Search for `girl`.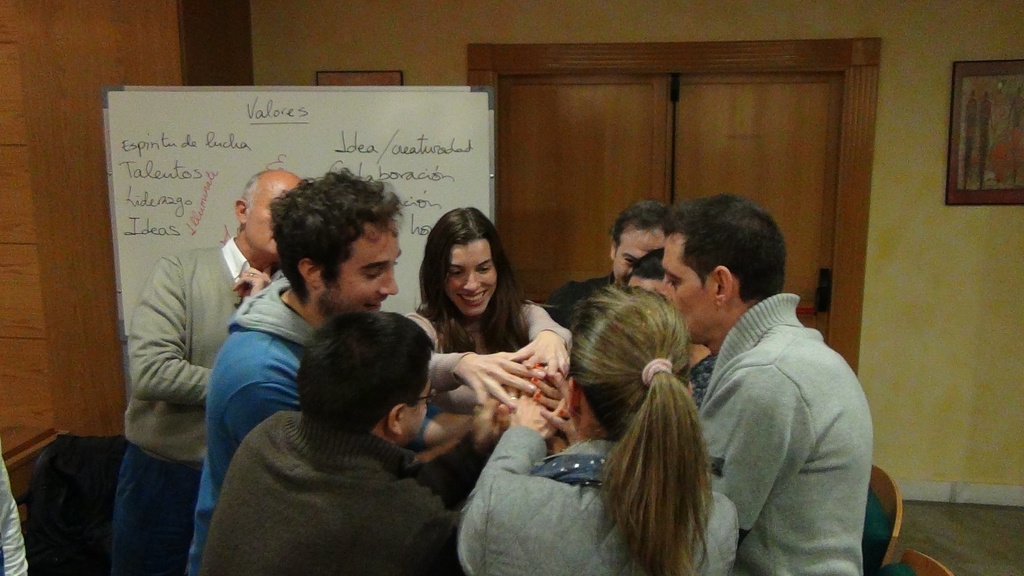
Found at (461, 279, 739, 575).
